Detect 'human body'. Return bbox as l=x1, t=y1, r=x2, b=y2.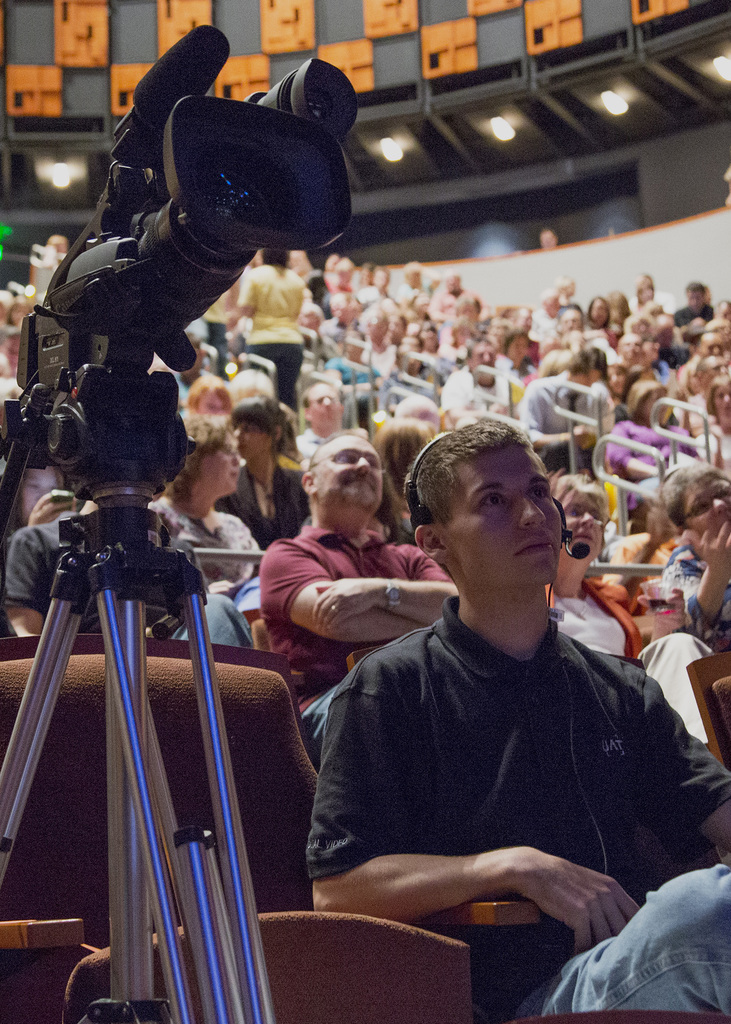
l=323, t=287, r=358, b=343.
